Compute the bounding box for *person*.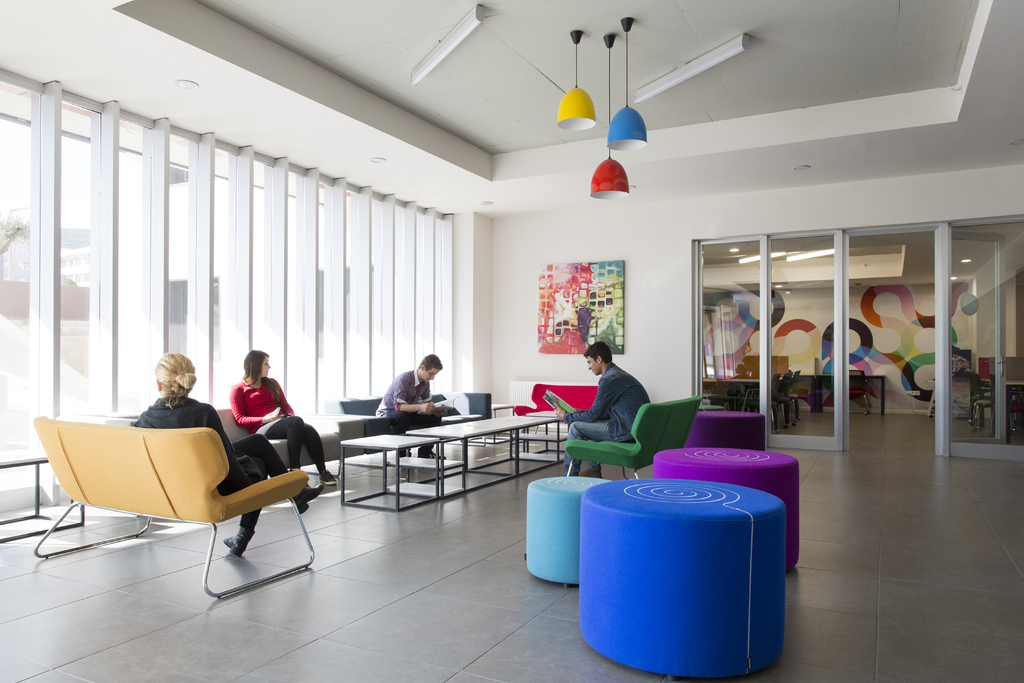
BBox(130, 353, 324, 557).
